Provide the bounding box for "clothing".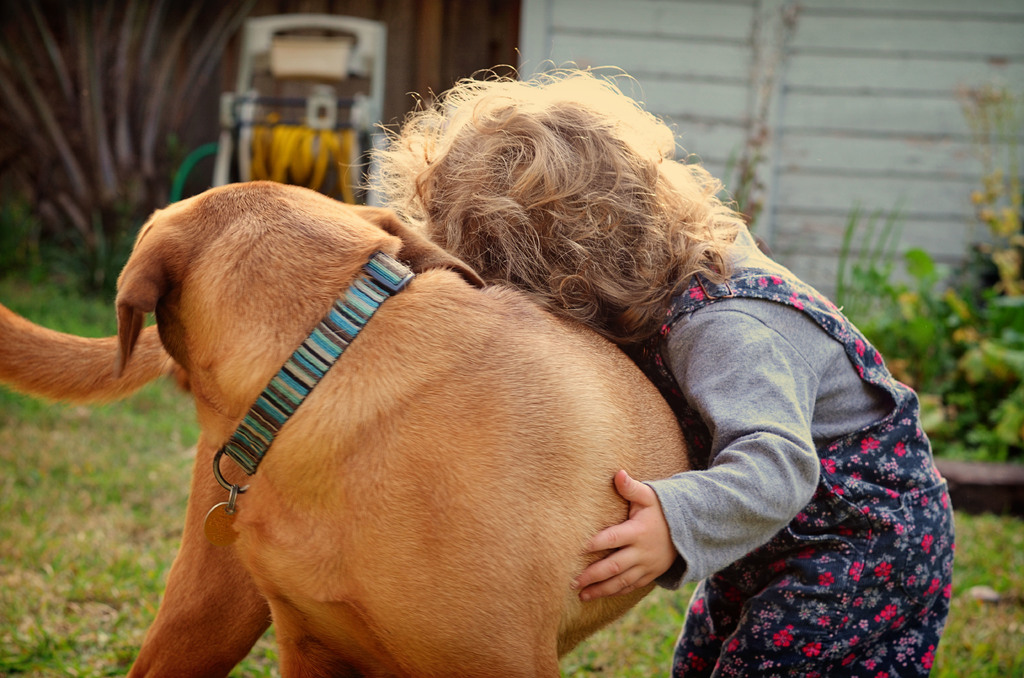
[620, 227, 961, 677].
